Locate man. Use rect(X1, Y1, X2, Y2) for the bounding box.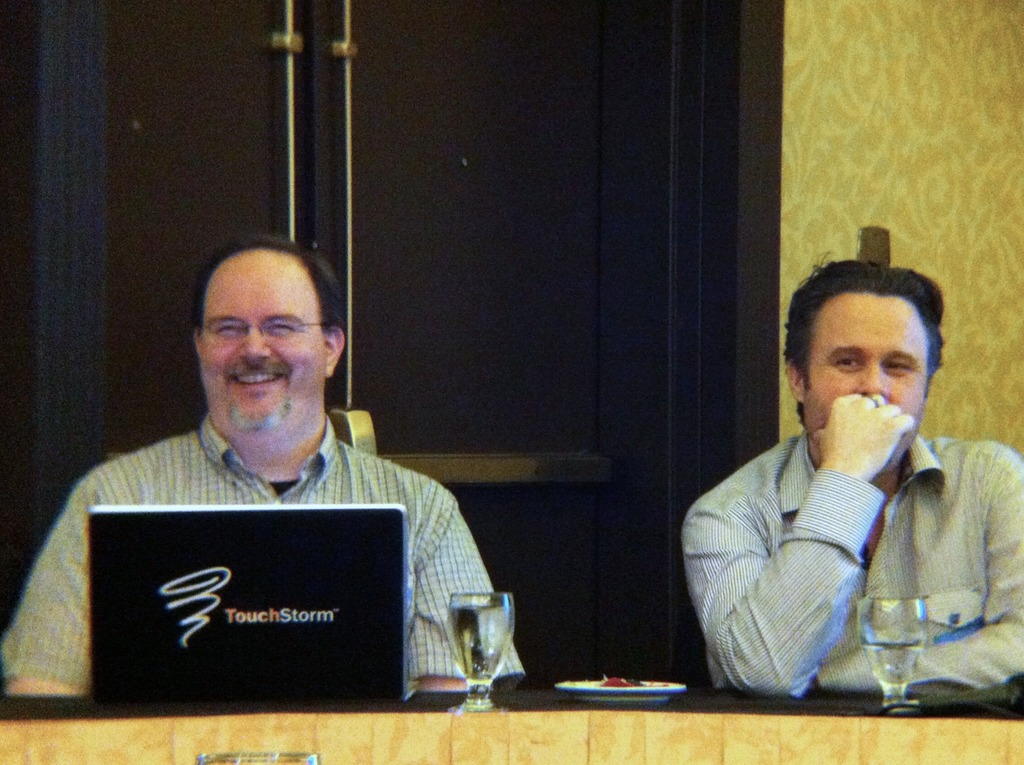
rect(678, 248, 1023, 711).
